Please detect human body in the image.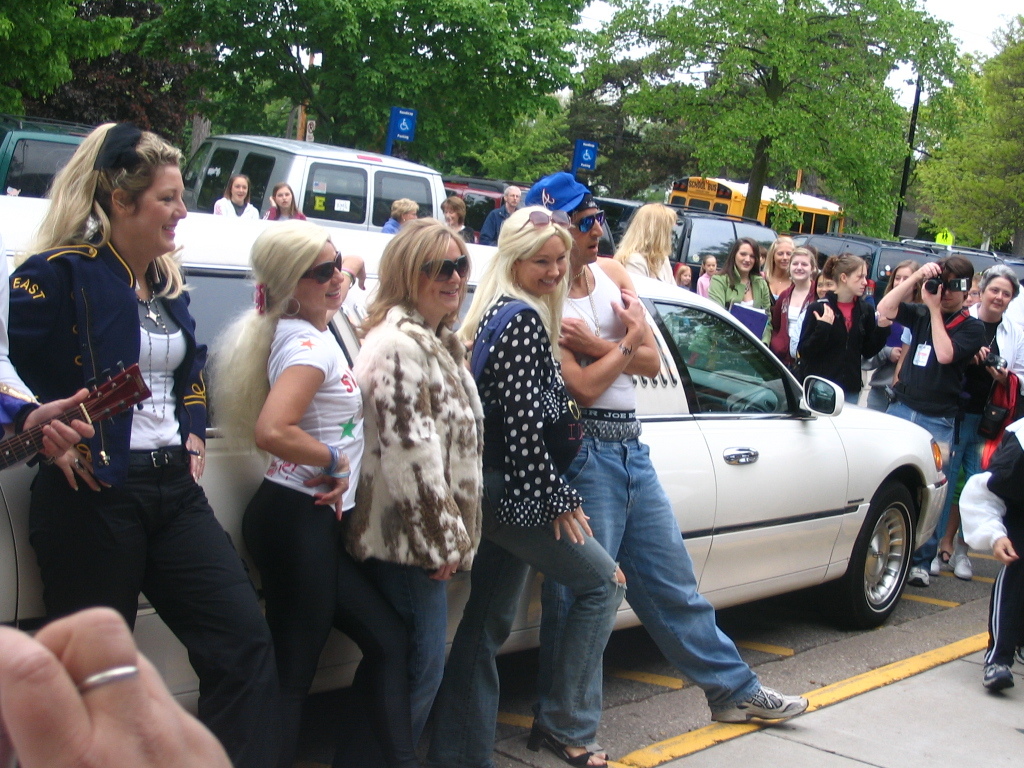
[x1=771, y1=284, x2=810, y2=369].
